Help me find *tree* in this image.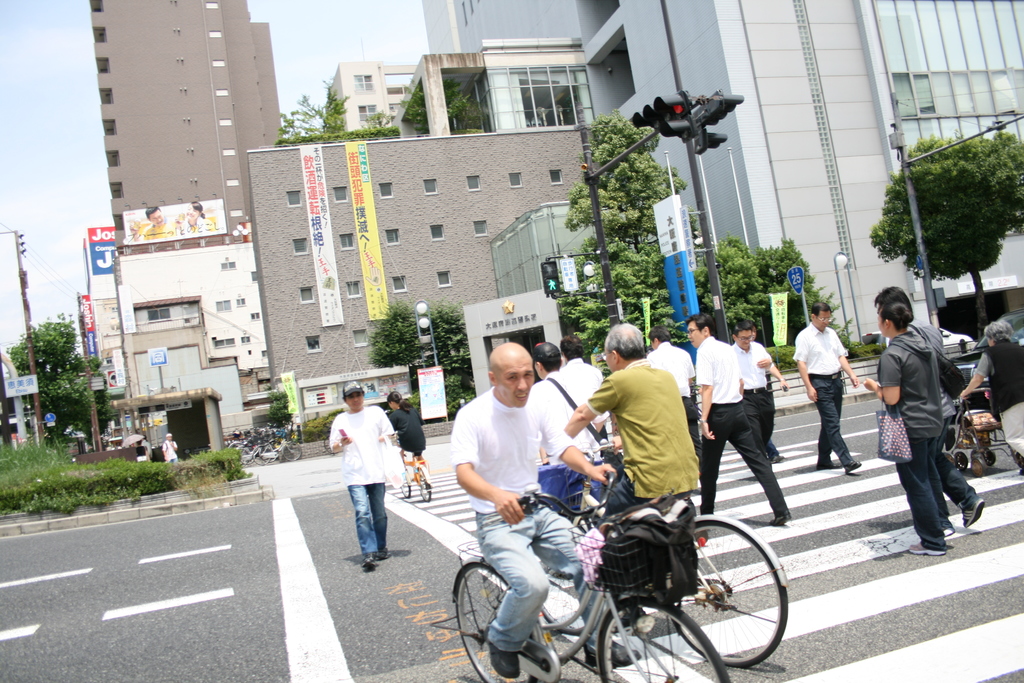
Found it: [560, 114, 701, 357].
